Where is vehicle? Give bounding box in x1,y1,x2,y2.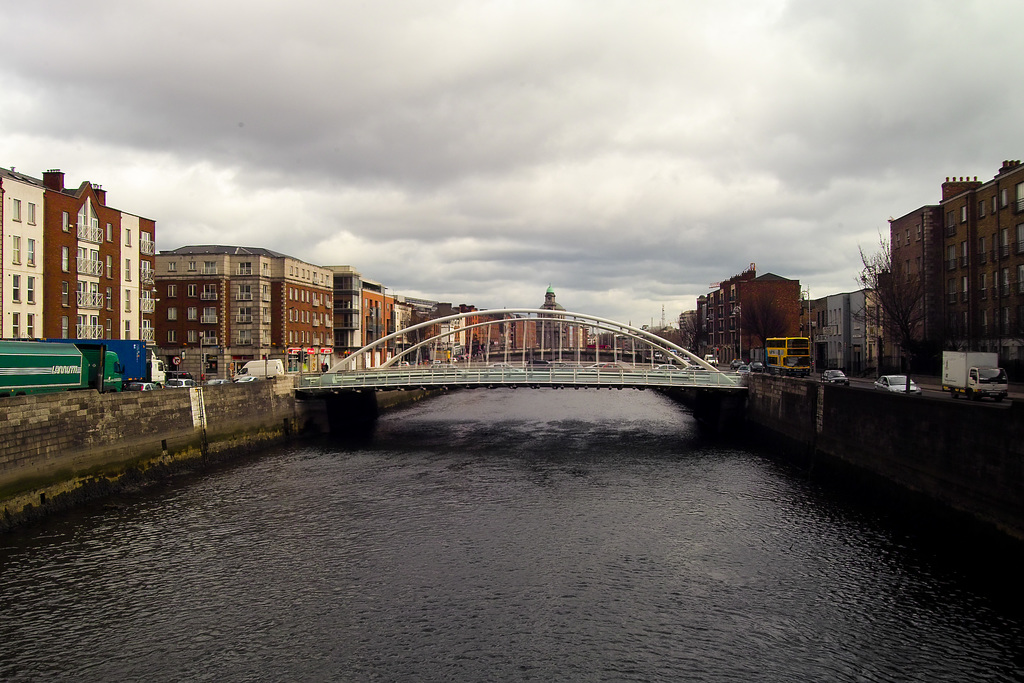
205,377,231,386.
